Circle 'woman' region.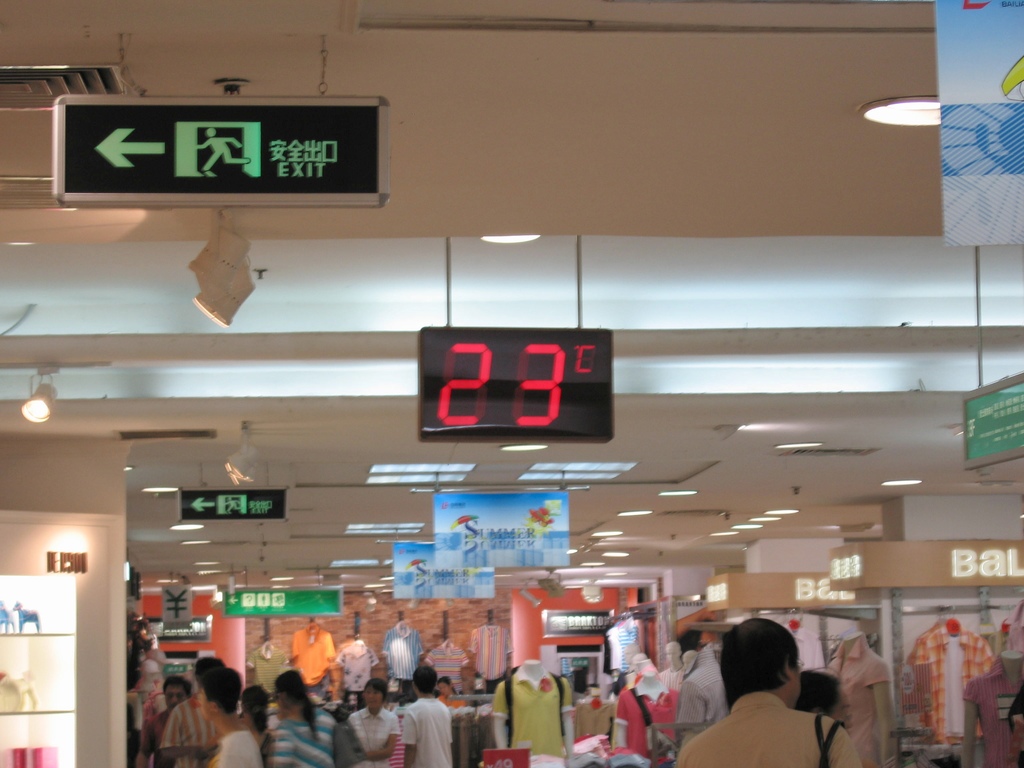
Region: (x1=790, y1=660, x2=854, y2=735).
